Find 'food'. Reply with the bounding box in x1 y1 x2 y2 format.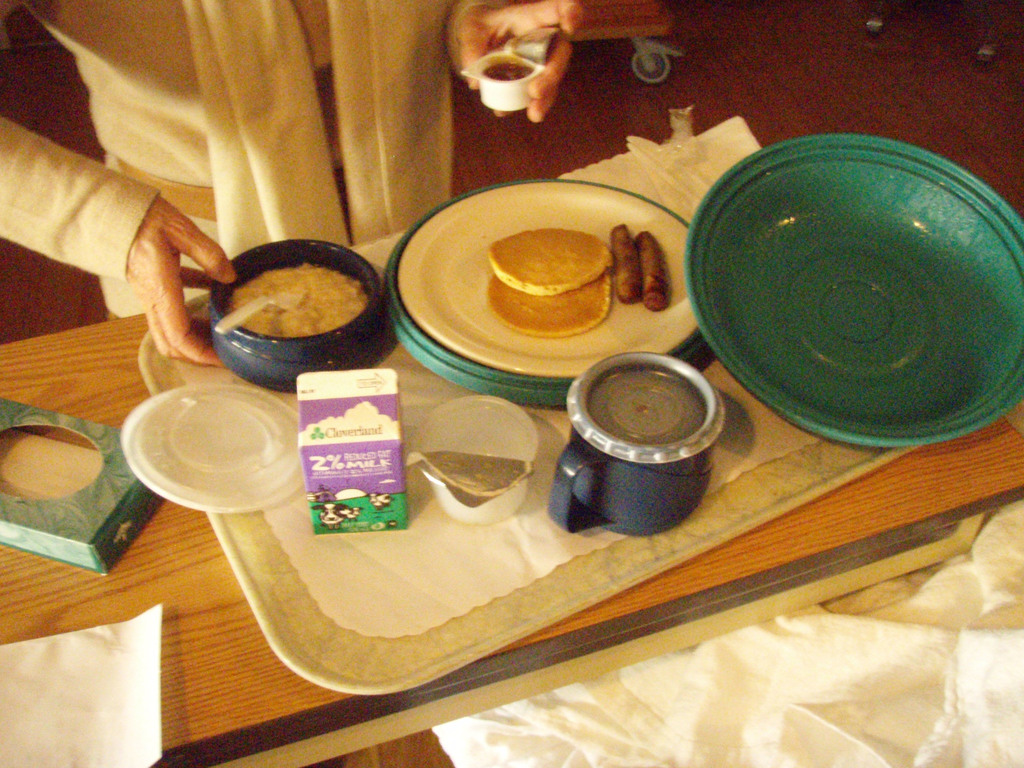
610 220 643 303.
